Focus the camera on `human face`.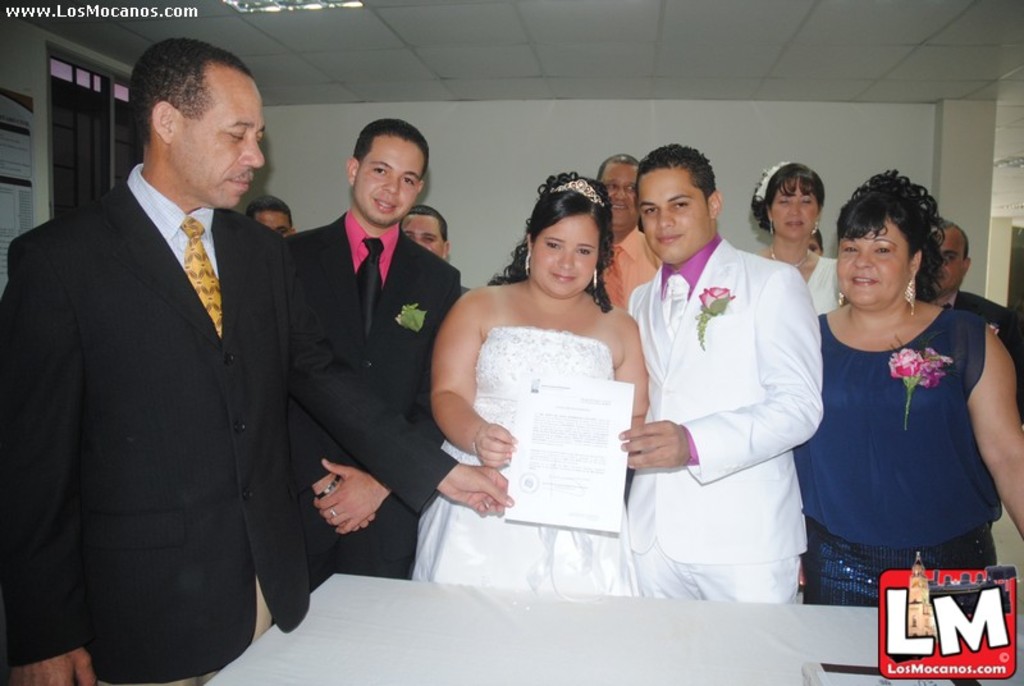
Focus region: (641,170,709,262).
